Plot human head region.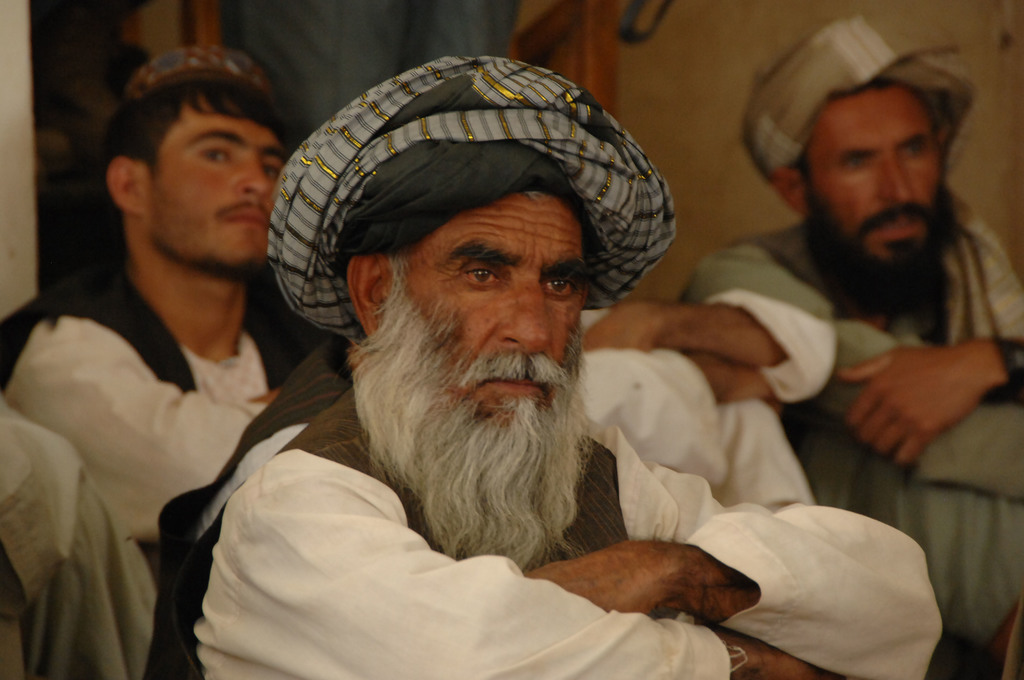
Plotted at 348 186 584 453.
